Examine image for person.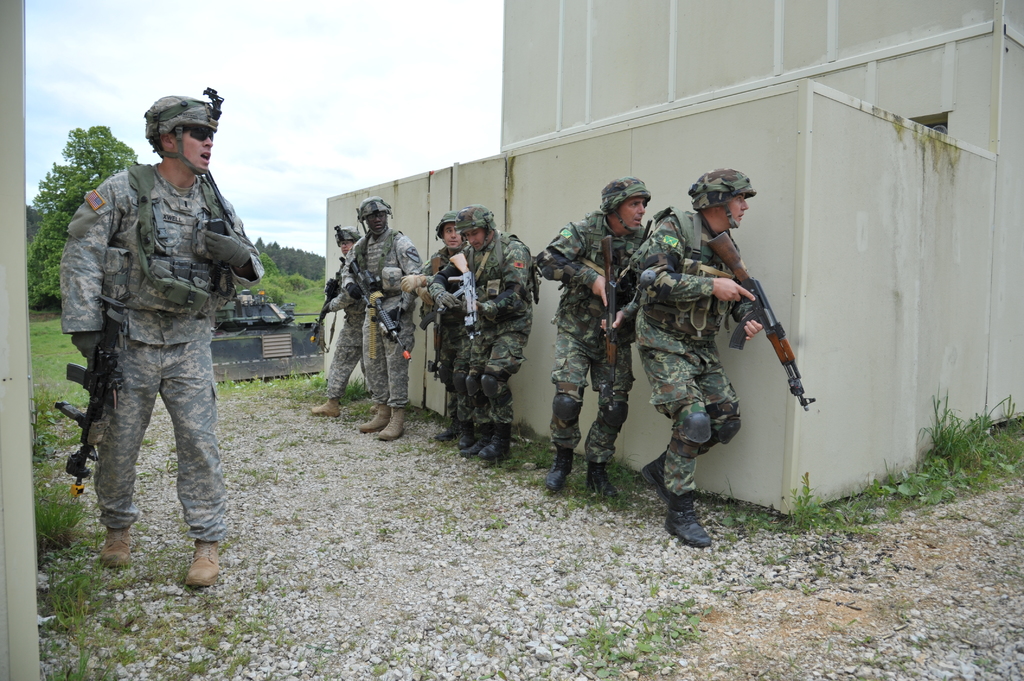
Examination result: rect(60, 100, 247, 599).
